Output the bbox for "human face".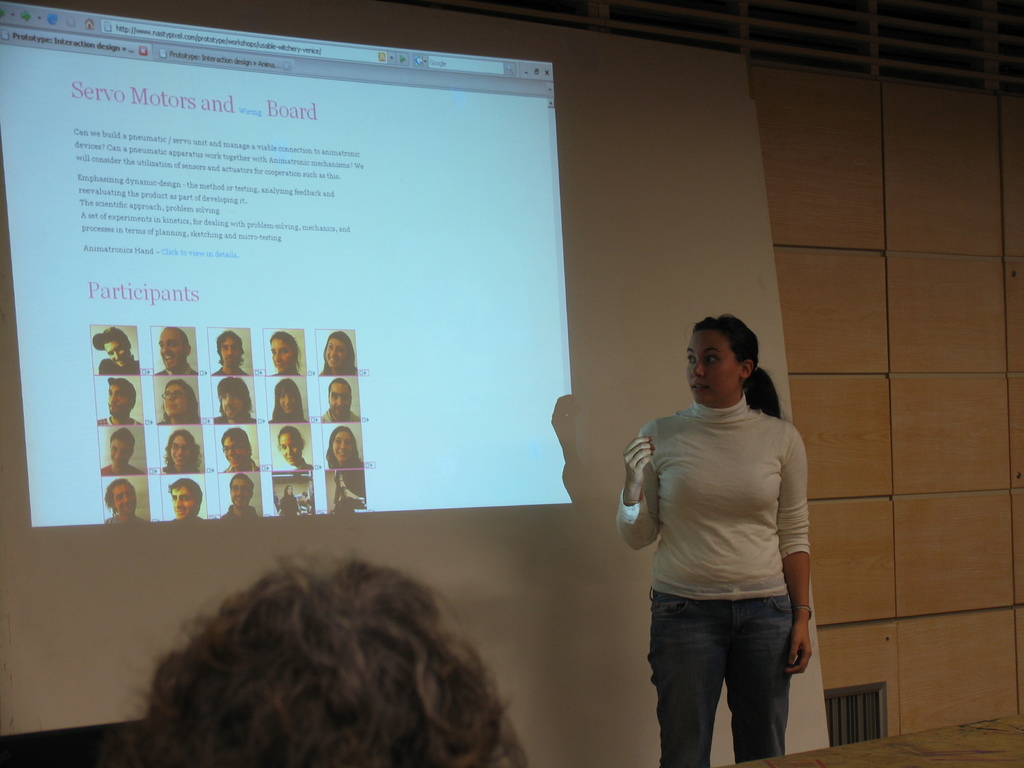
rect(280, 387, 291, 412).
